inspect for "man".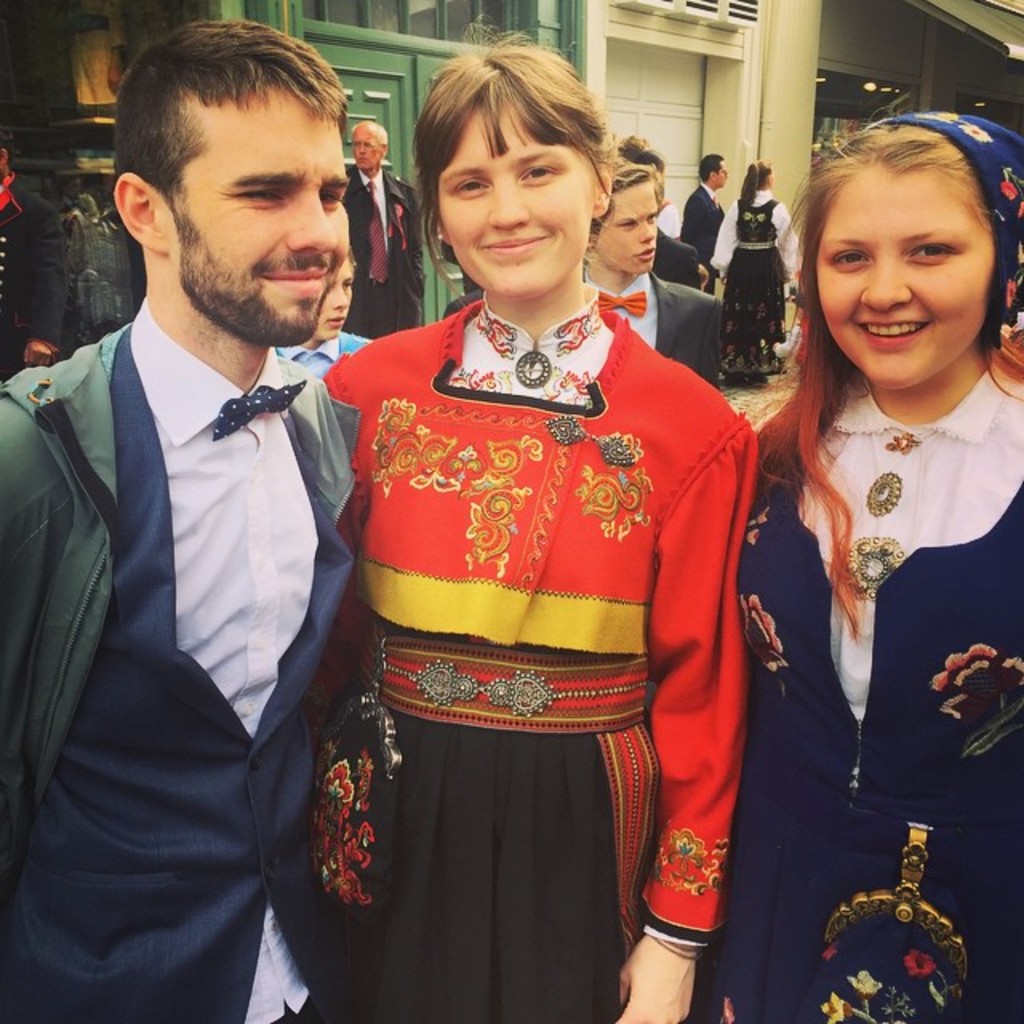
Inspection: x1=573, y1=155, x2=728, y2=389.
